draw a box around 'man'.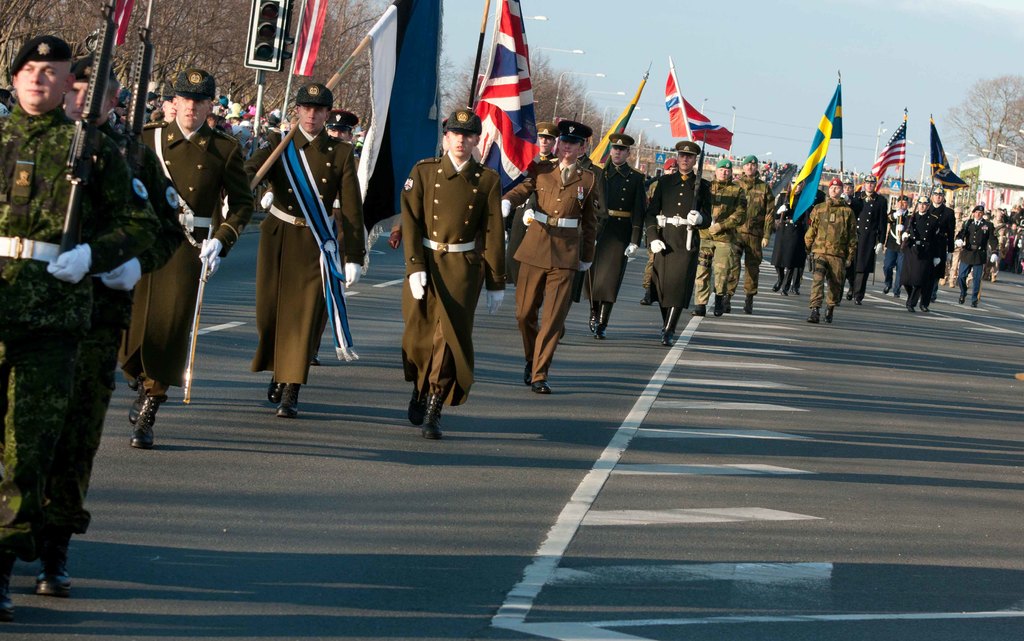
(x1=724, y1=156, x2=774, y2=313).
